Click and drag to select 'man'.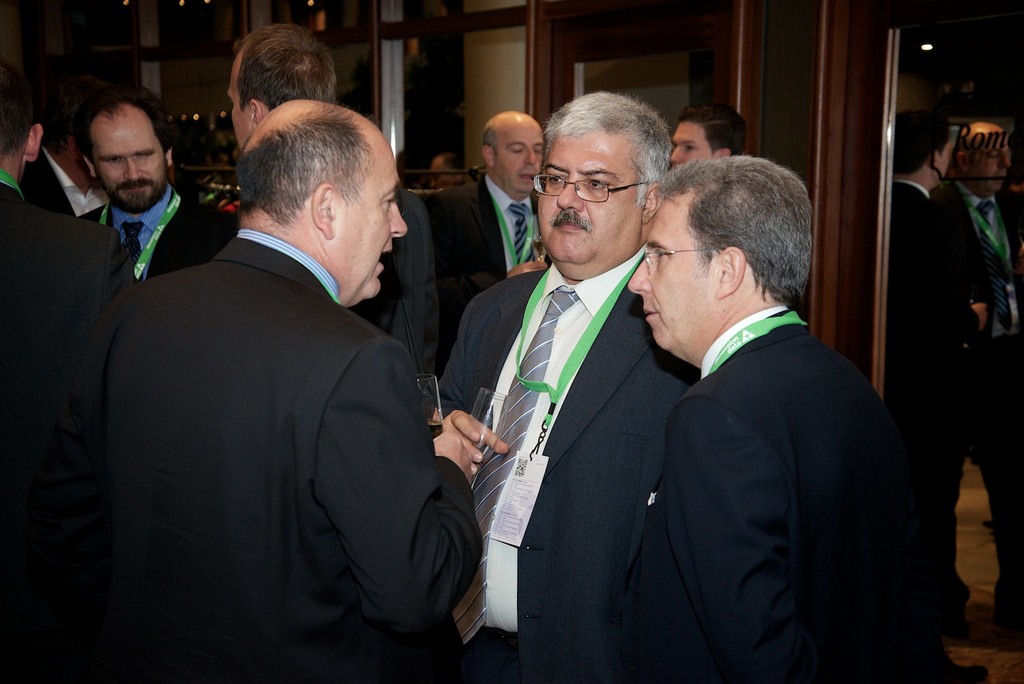
Selection: box=[71, 85, 241, 289].
